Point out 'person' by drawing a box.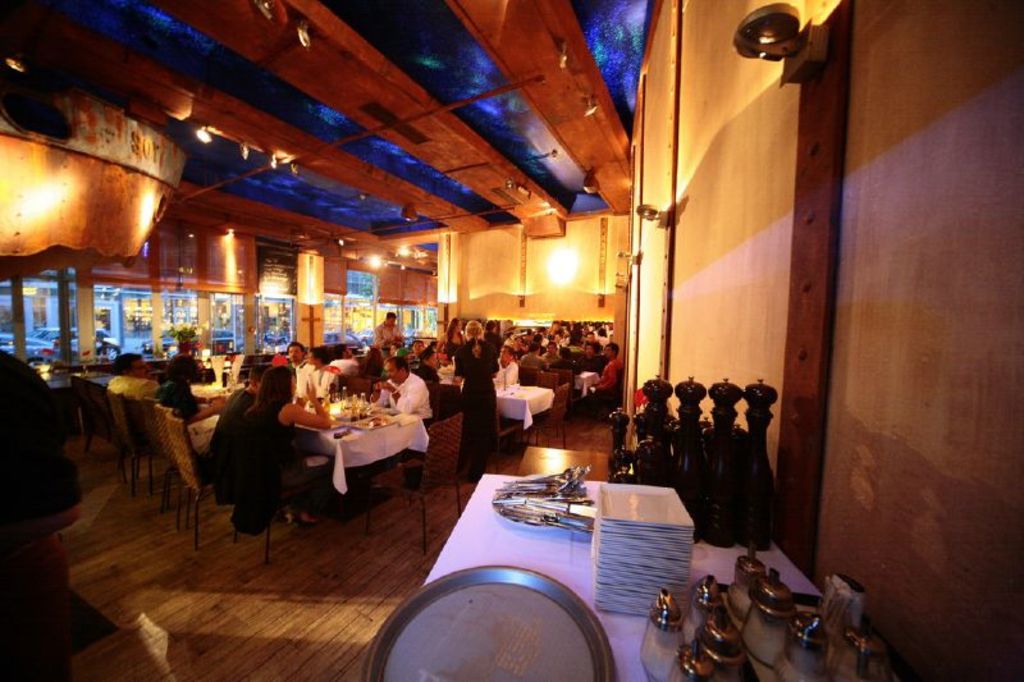
bbox=(109, 352, 157, 399).
